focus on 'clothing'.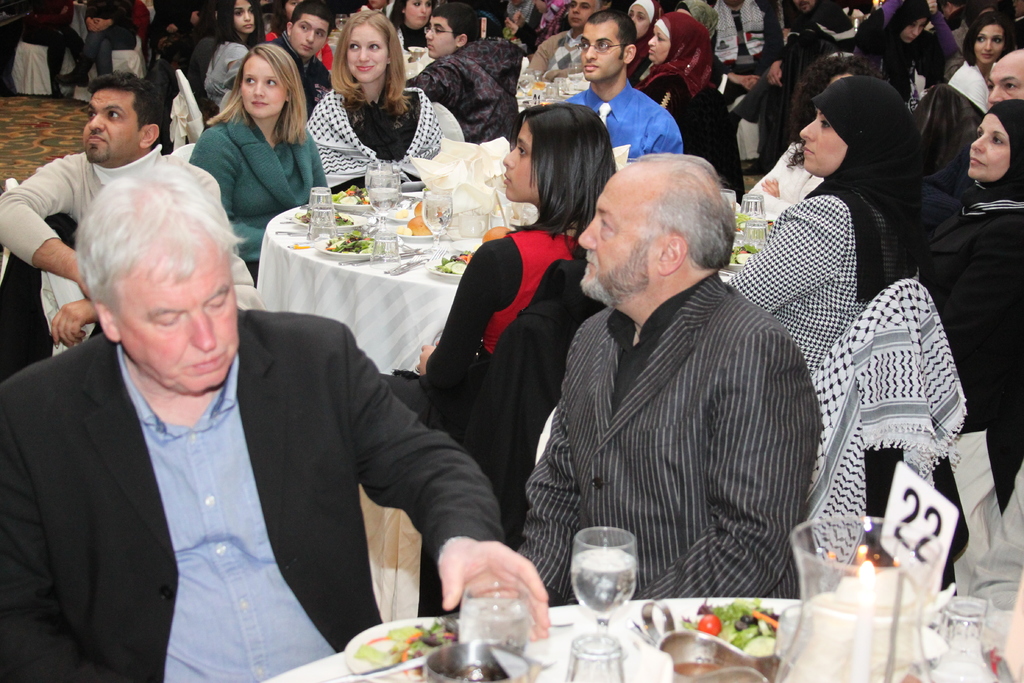
Focused at 504/276/811/594.
